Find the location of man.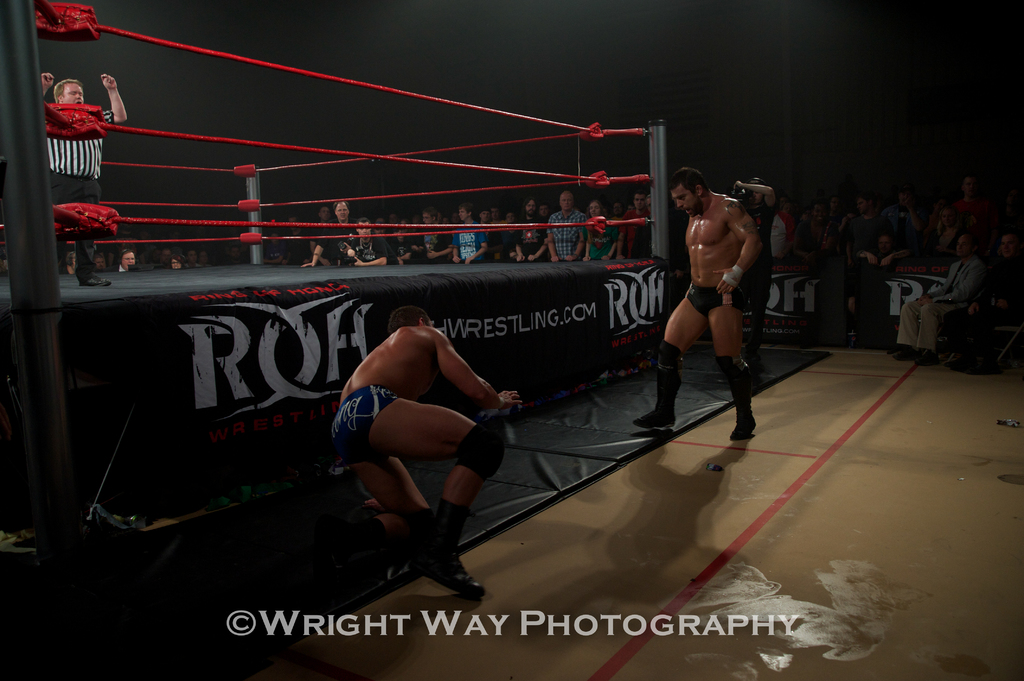
Location: BBox(886, 234, 991, 360).
